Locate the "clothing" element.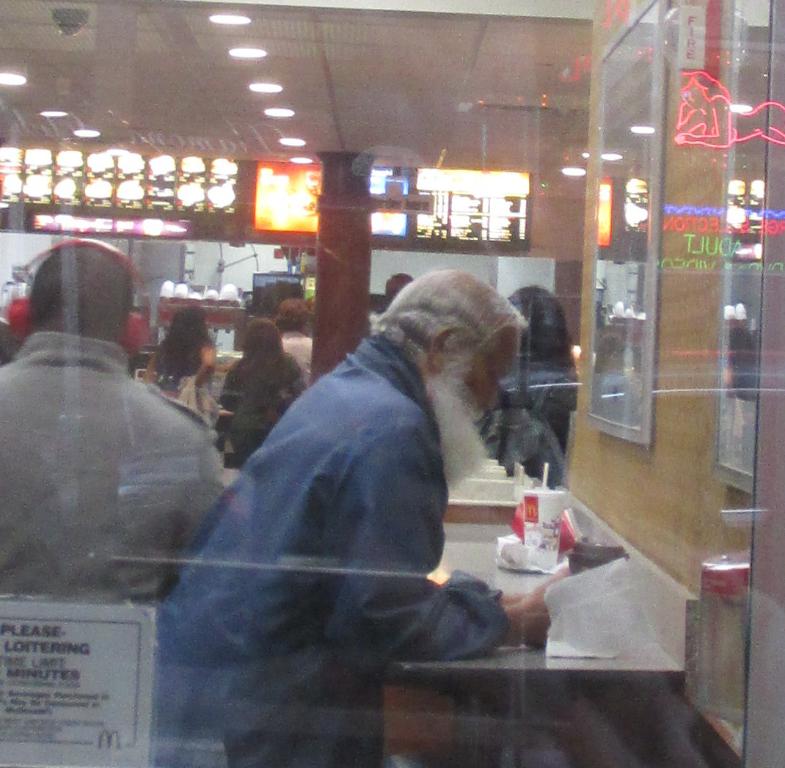
Element bbox: x1=494, y1=345, x2=577, y2=458.
